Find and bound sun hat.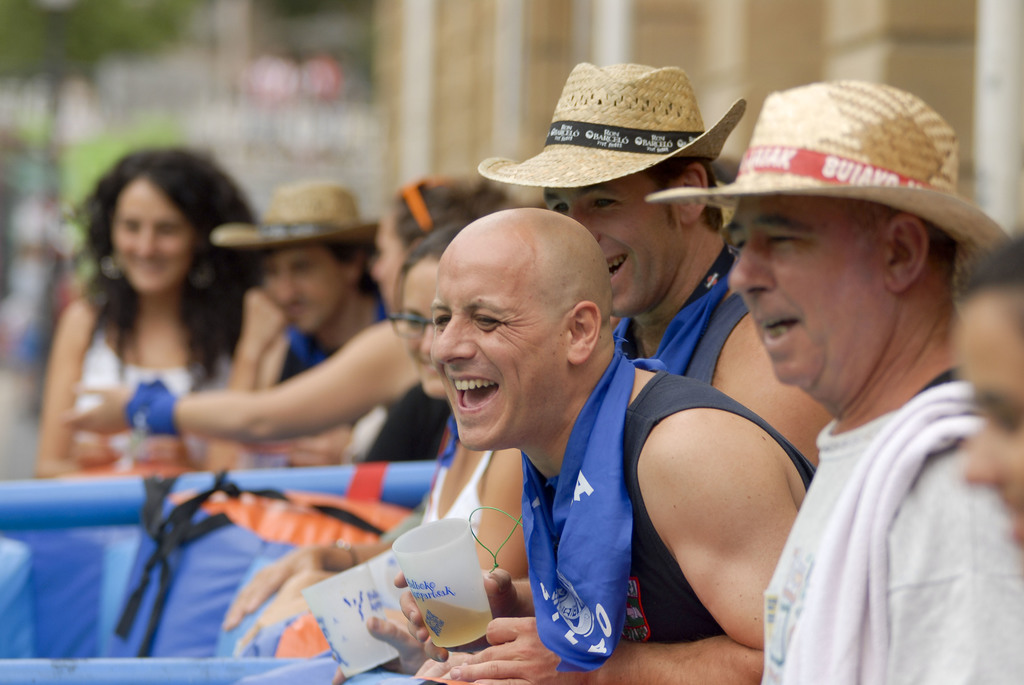
Bound: (x1=212, y1=174, x2=379, y2=249).
